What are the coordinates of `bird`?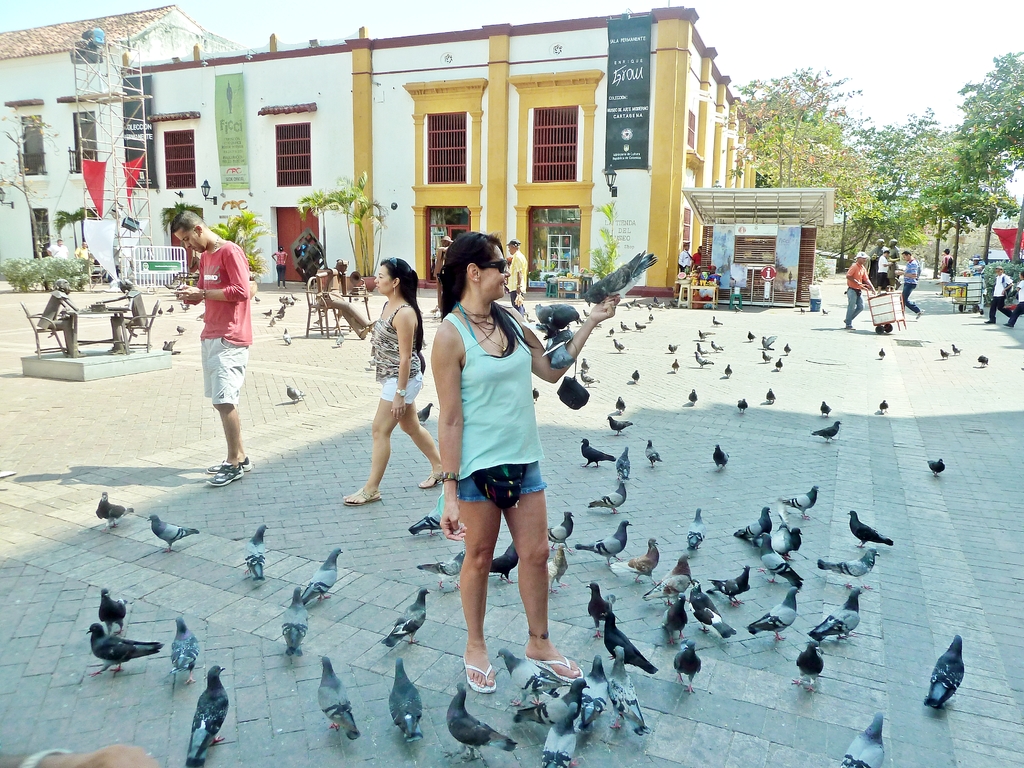
(100,588,135,632).
